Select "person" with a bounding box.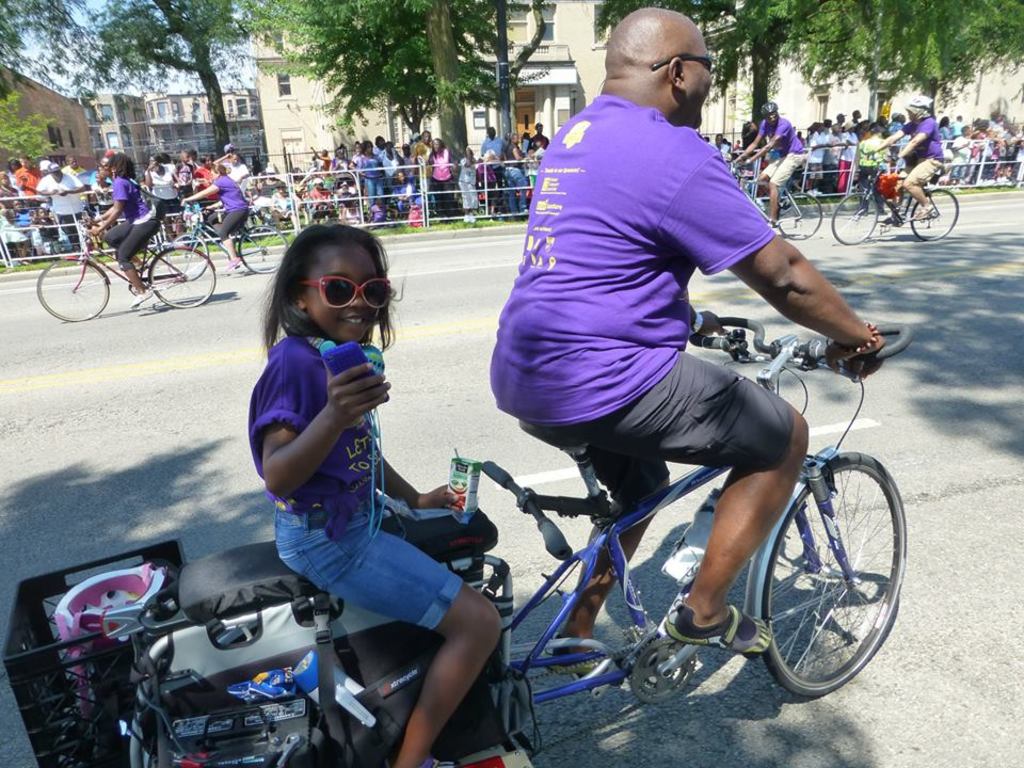
rect(61, 142, 163, 304).
